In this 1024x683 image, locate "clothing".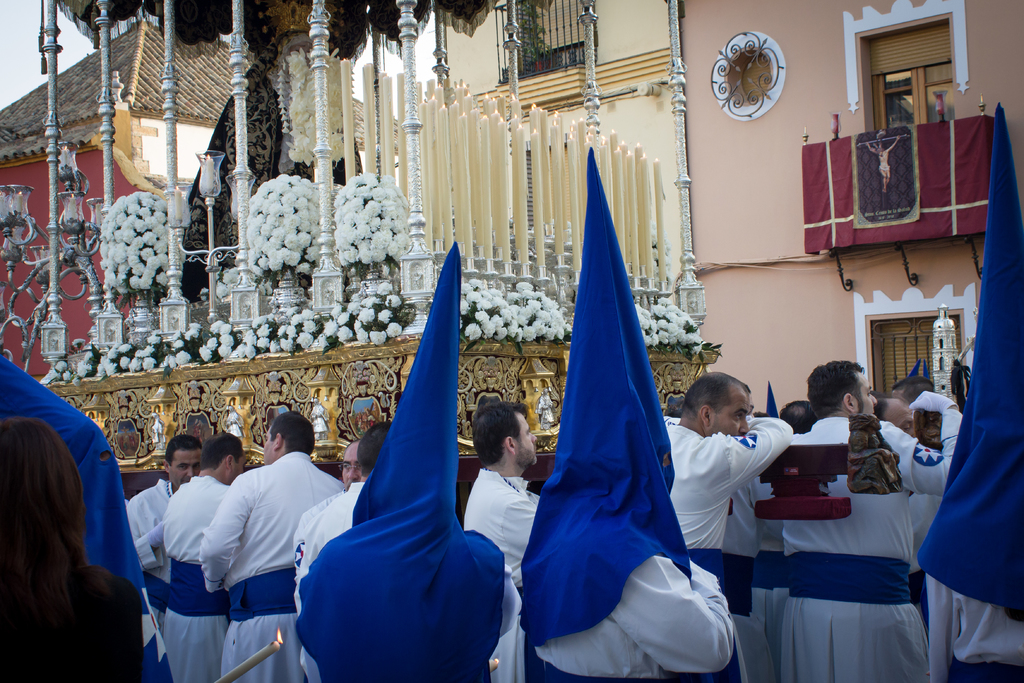
Bounding box: rect(288, 234, 508, 682).
